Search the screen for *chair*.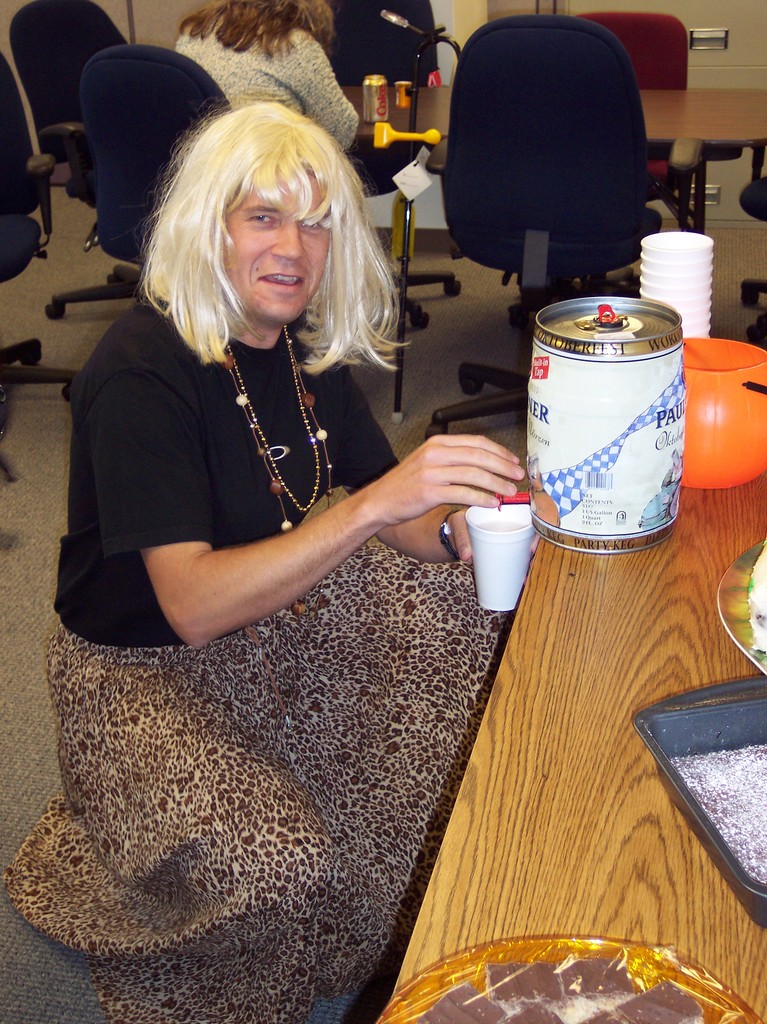
Found at 426,11,668,442.
